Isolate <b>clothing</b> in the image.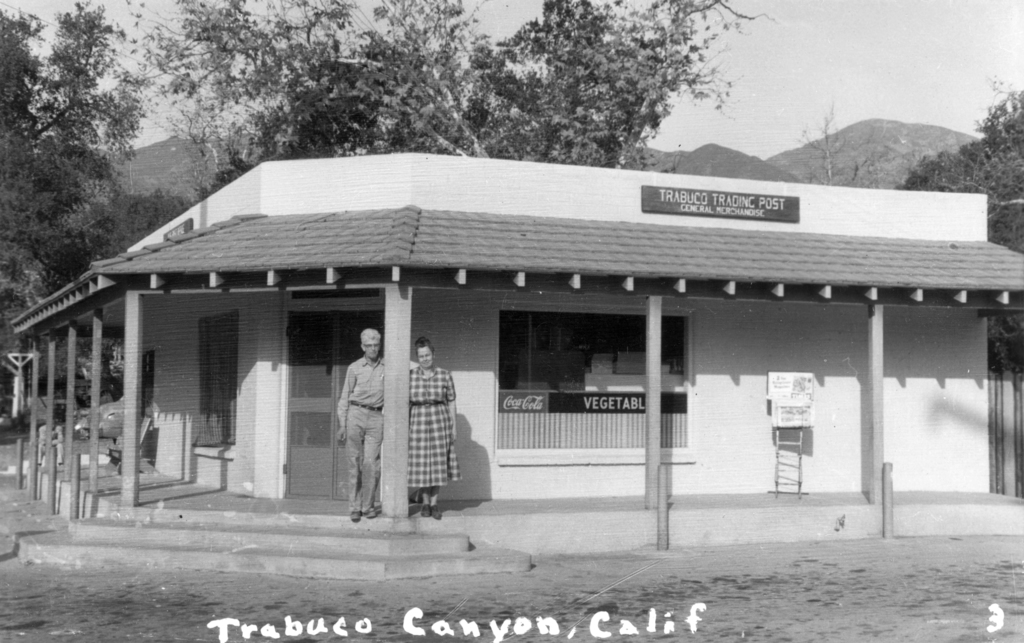
Isolated region: crop(410, 363, 462, 490).
